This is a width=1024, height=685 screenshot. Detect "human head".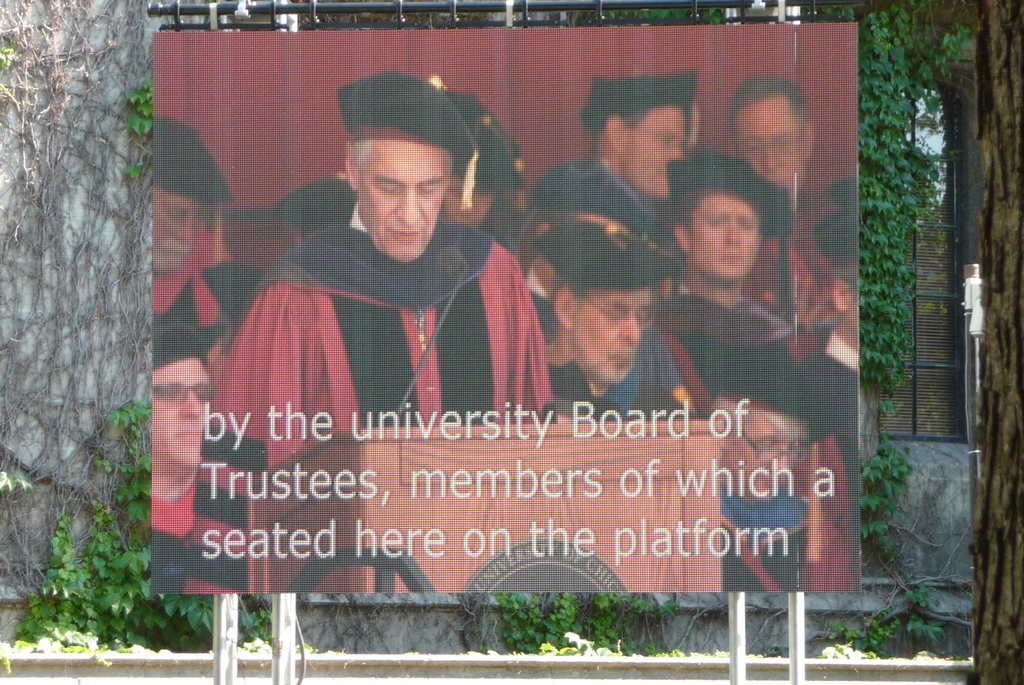
select_region(581, 69, 698, 195).
